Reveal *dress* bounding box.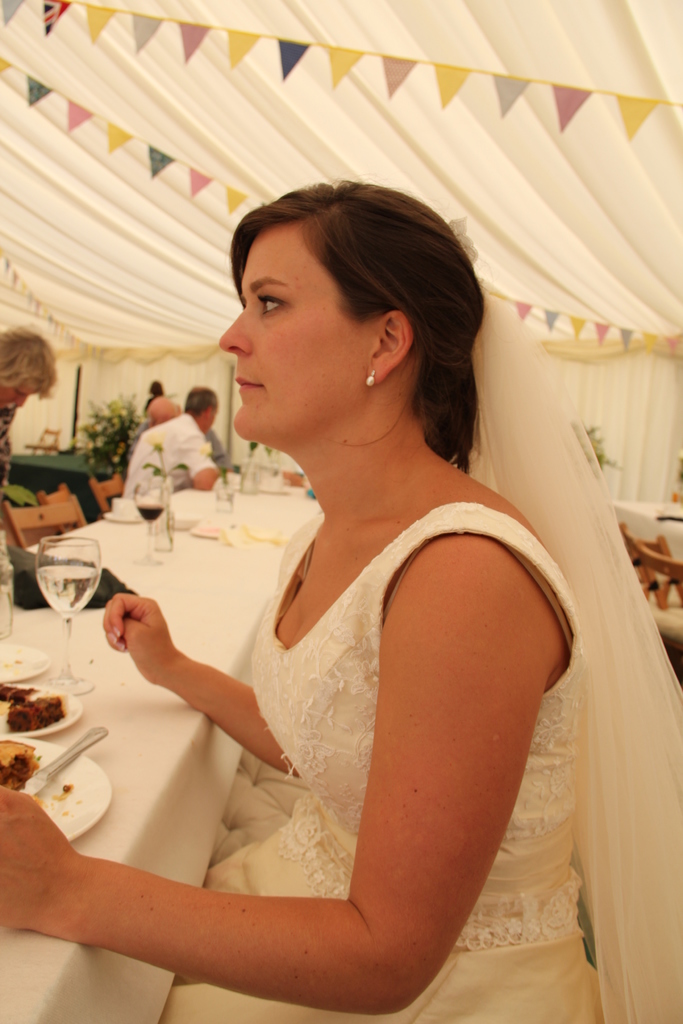
Revealed: 159, 281, 682, 1023.
